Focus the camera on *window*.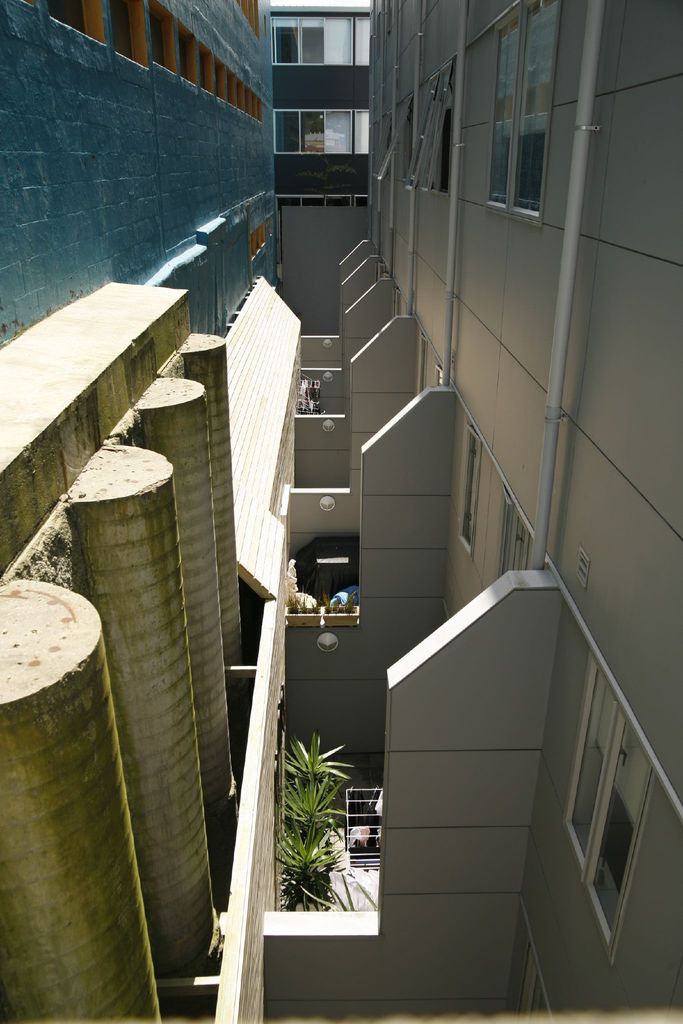
Focus region: bbox(271, 106, 367, 154).
